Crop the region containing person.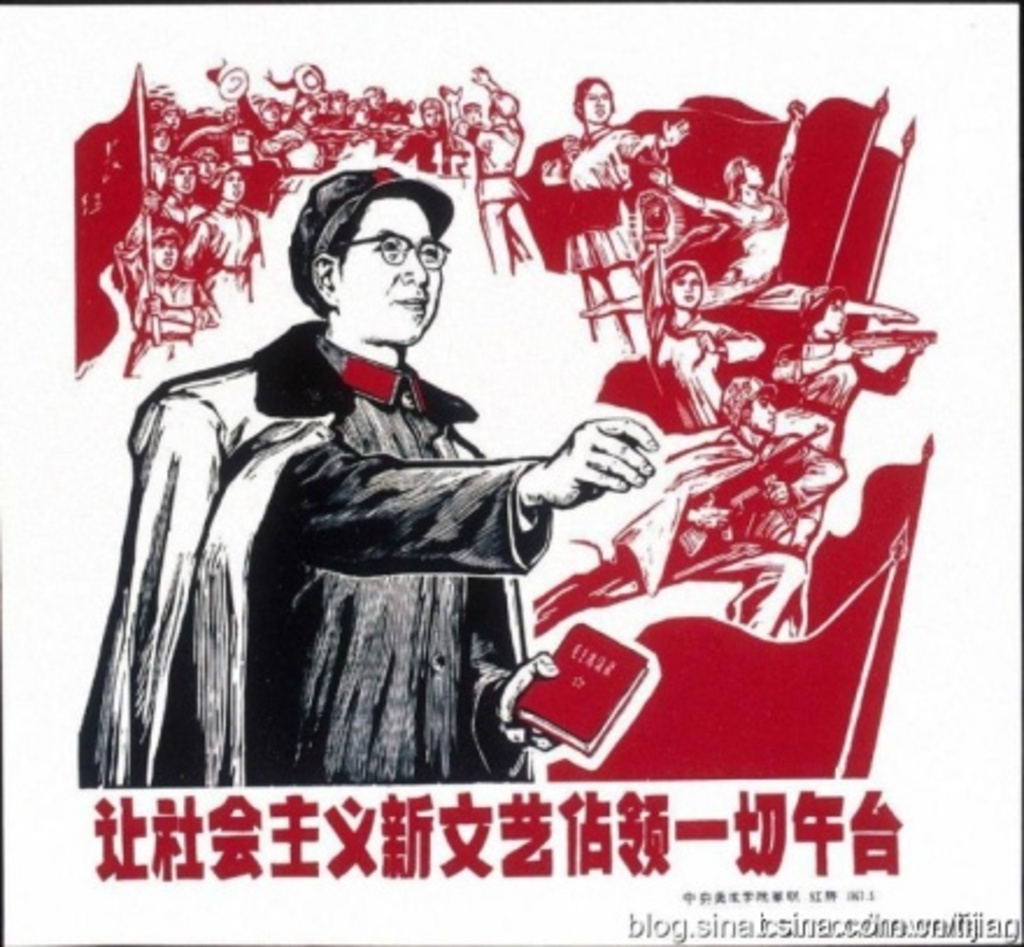
Crop region: 81, 170, 659, 782.
